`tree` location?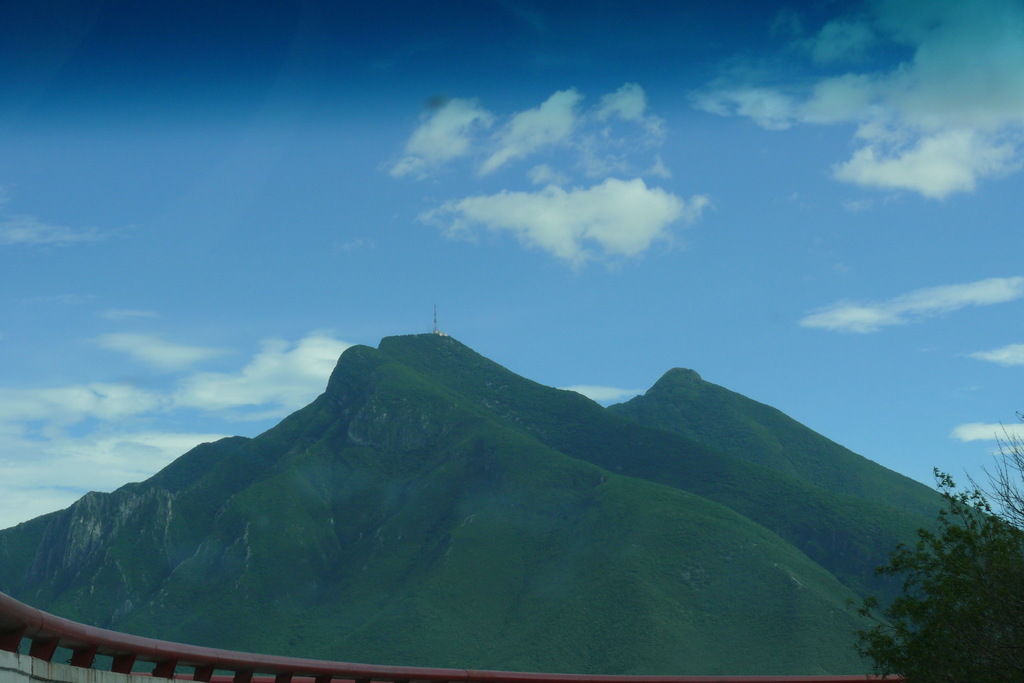
box=[848, 409, 1023, 682]
